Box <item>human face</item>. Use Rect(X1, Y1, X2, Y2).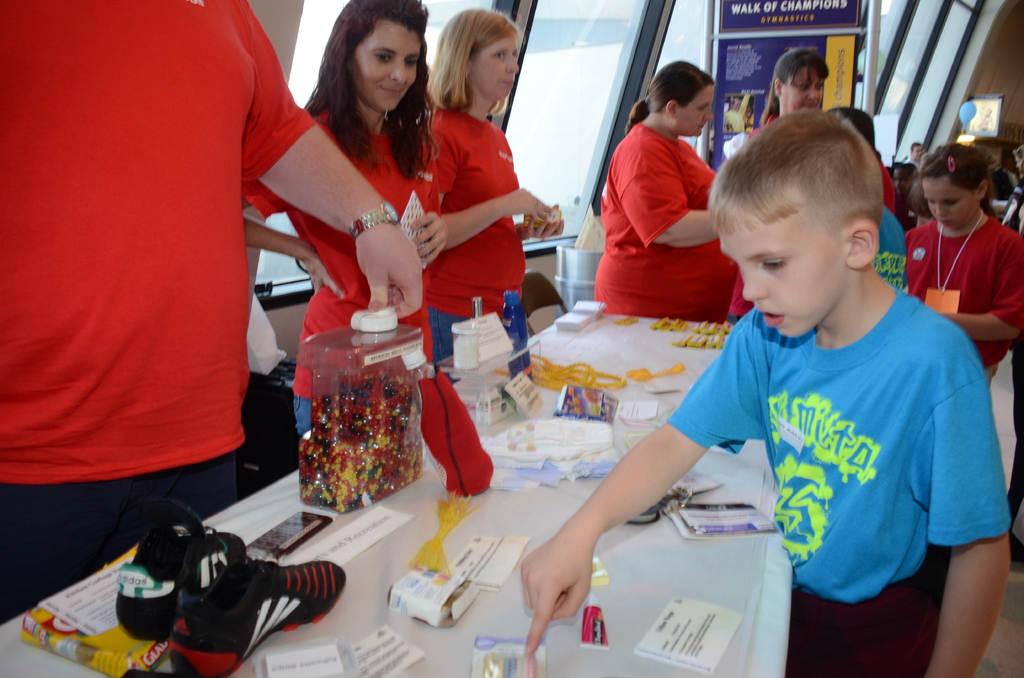
Rect(469, 38, 518, 101).
